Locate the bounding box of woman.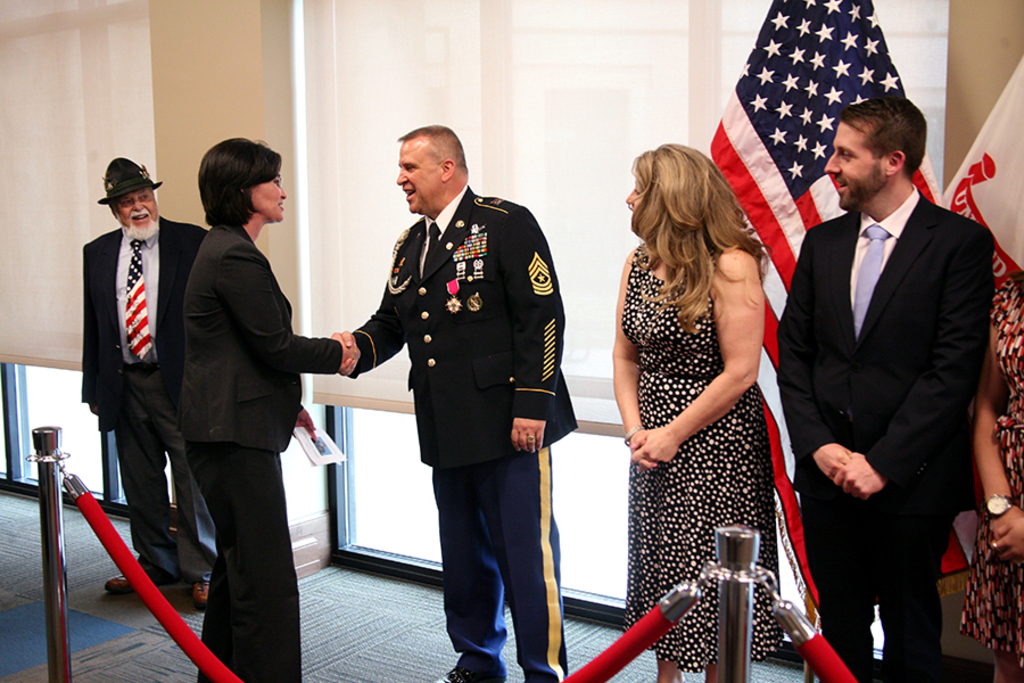
Bounding box: [608, 116, 812, 659].
